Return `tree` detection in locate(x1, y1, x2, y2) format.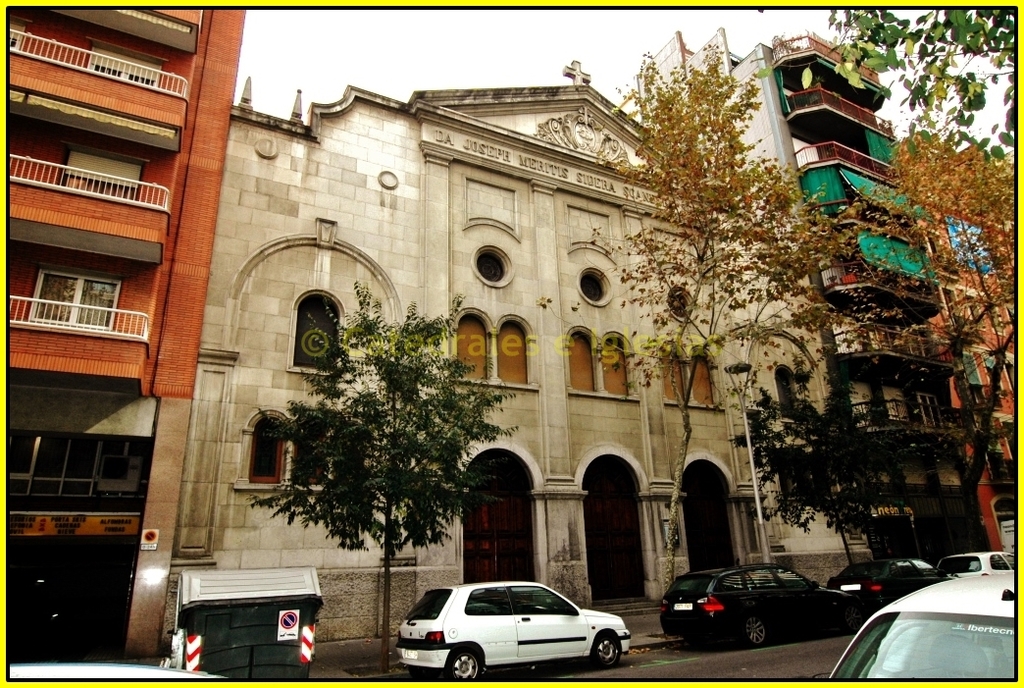
locate(248, 299, 499, 596).
